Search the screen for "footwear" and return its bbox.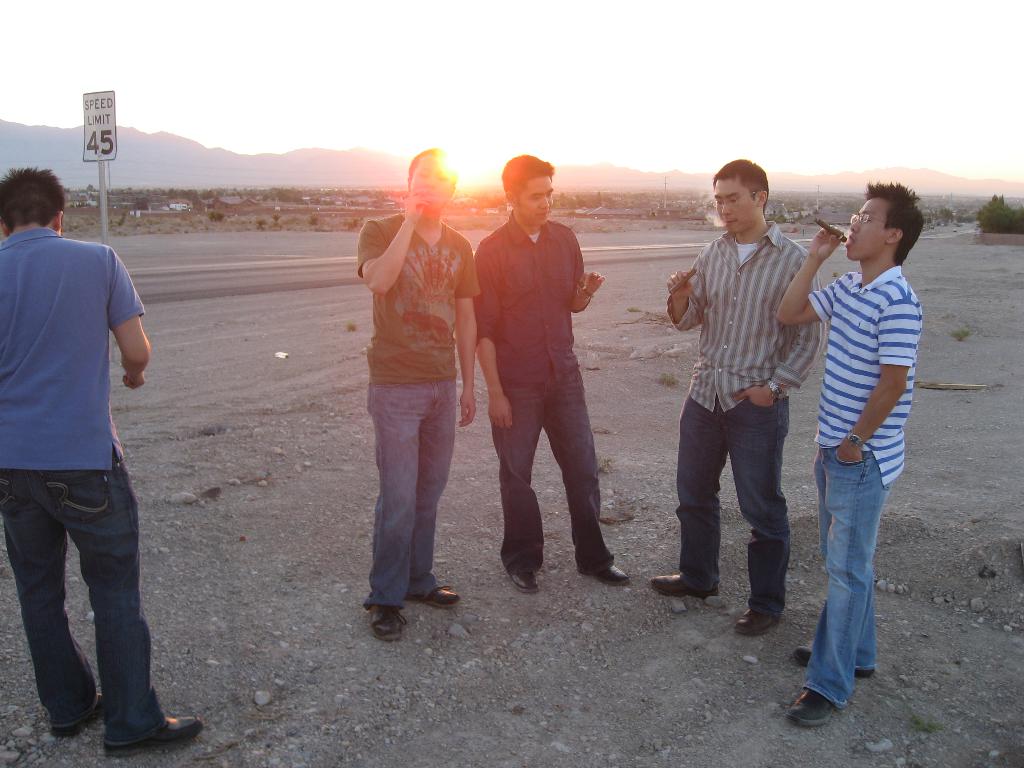
Found: 371 604 407 646.
